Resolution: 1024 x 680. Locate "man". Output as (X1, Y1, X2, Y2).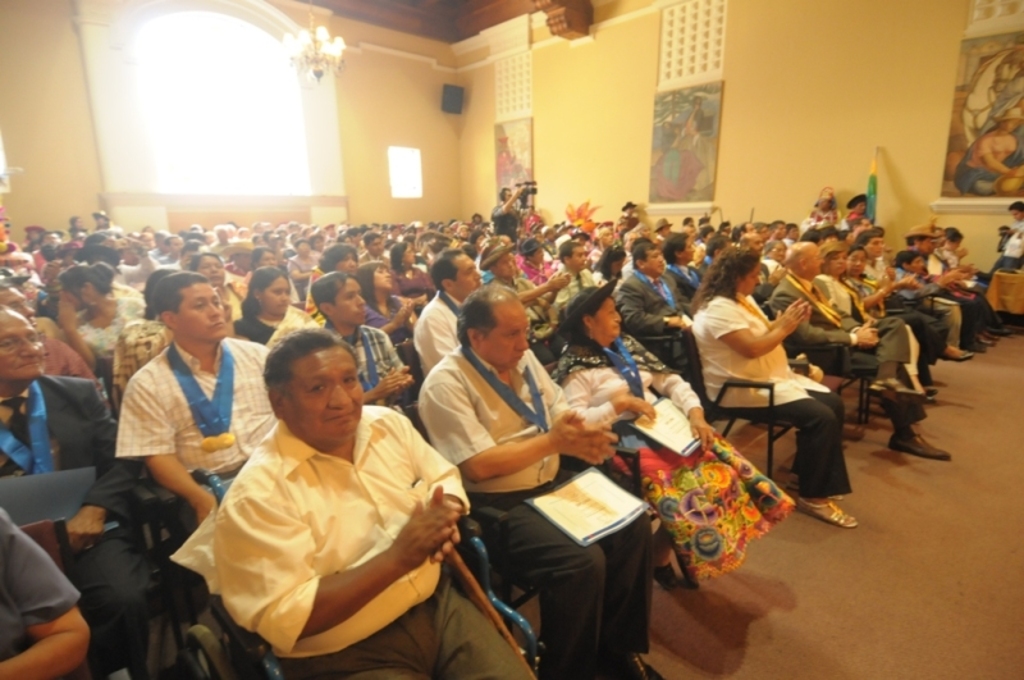
(177, 314, 475, 675).
